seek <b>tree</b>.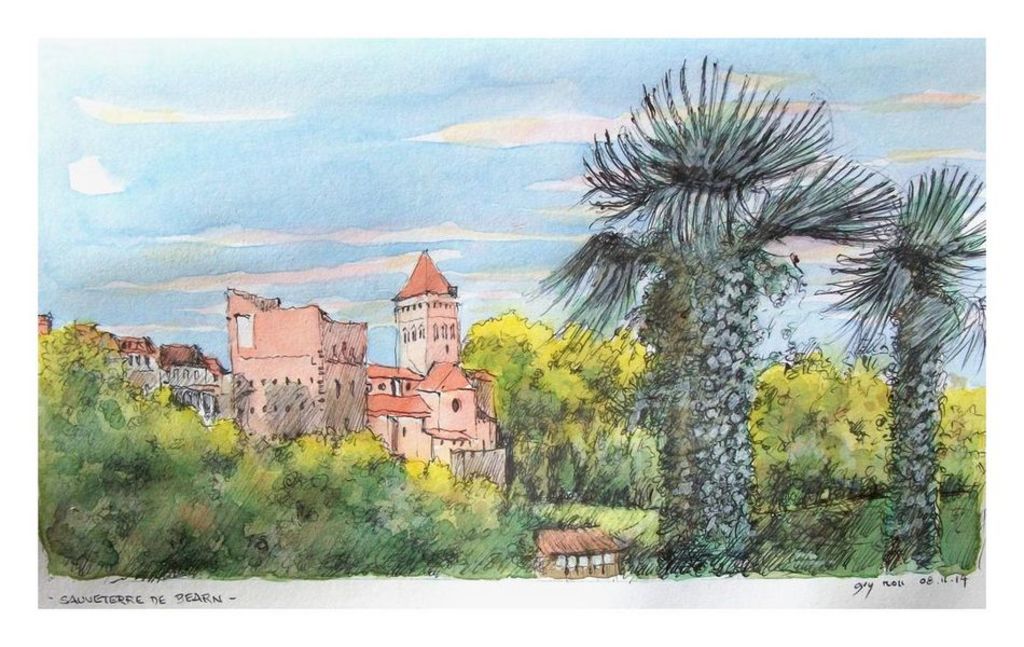
444,297,572,403.
